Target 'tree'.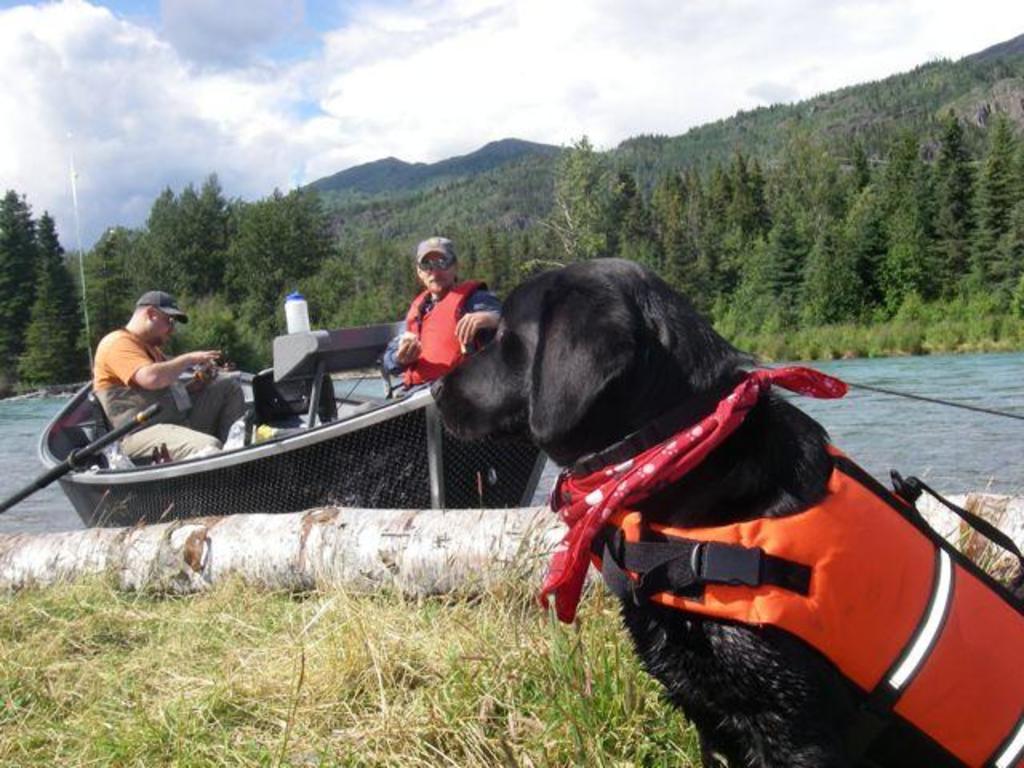
Target region: box(216, 186, 336, 326).
